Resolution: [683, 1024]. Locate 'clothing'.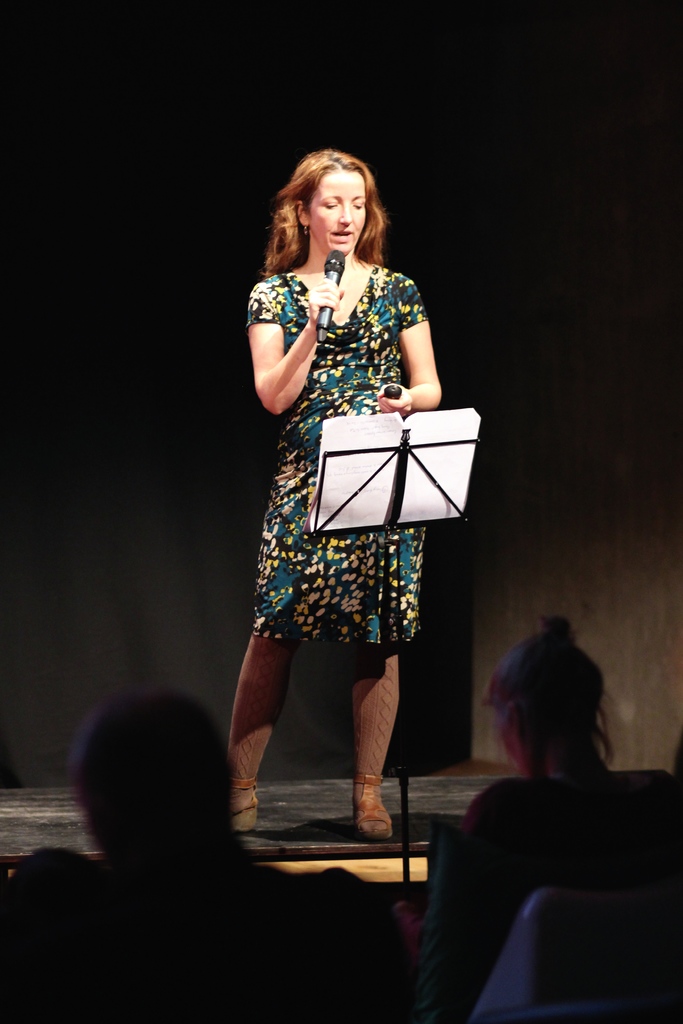
bbox=[0, 857, 406, 1023].
